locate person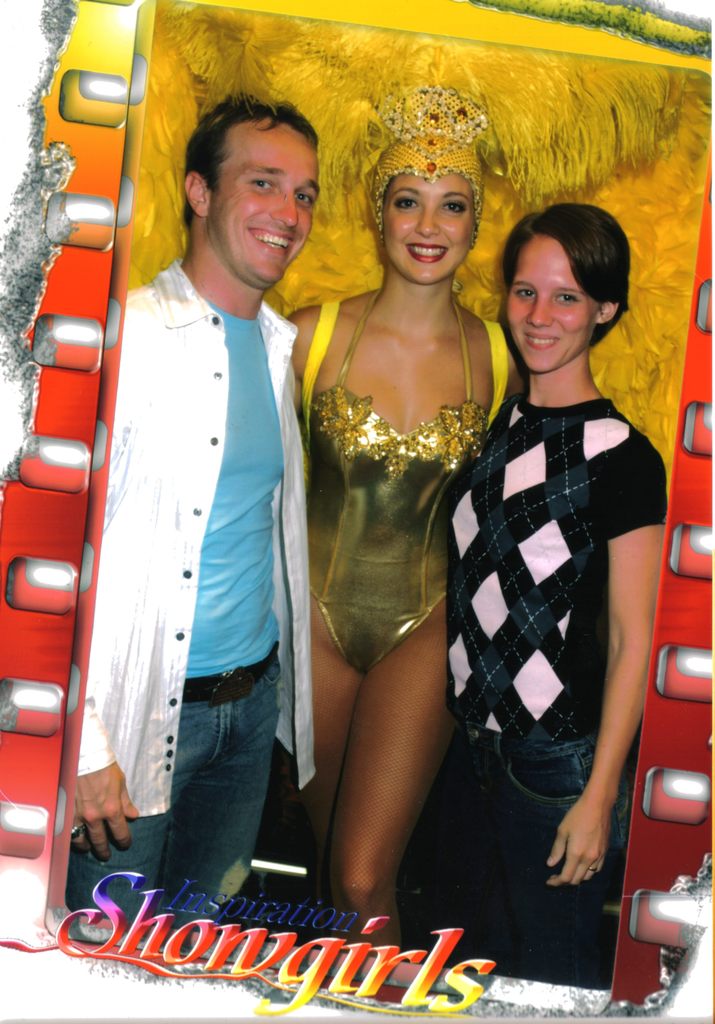
(left=286, top=129, right=516, bottom=948)
